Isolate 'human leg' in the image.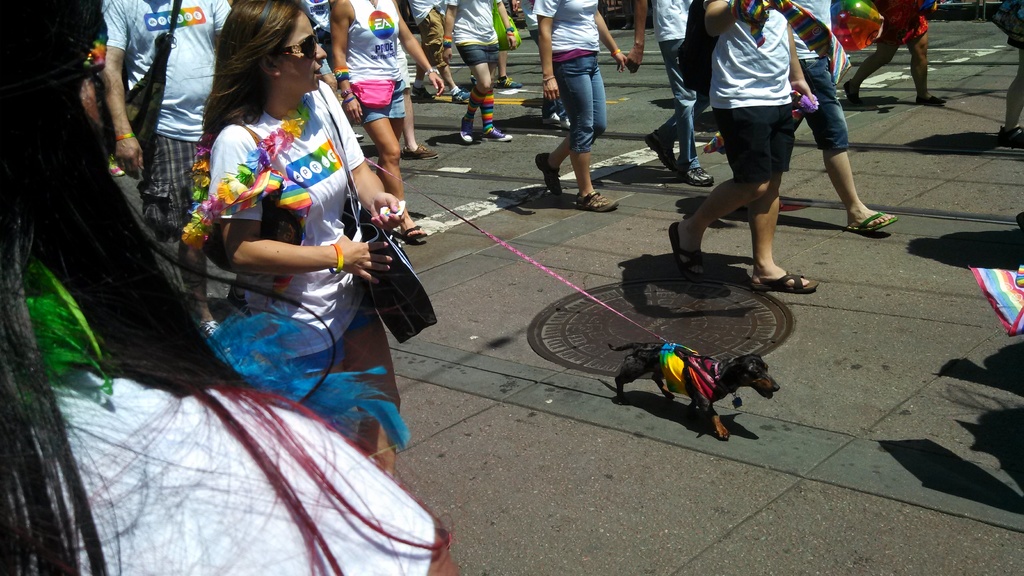
Isolated region: {"left": 753, "top": 109, "right": 810, "bottom": 288}.
